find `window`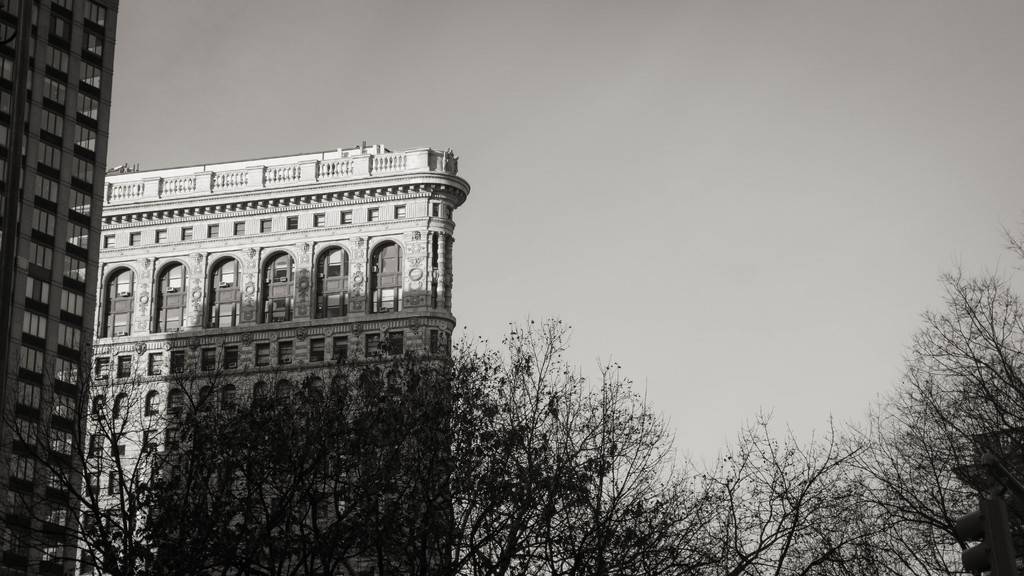
[x1=141, y1=430, x2=163, y2=454]
